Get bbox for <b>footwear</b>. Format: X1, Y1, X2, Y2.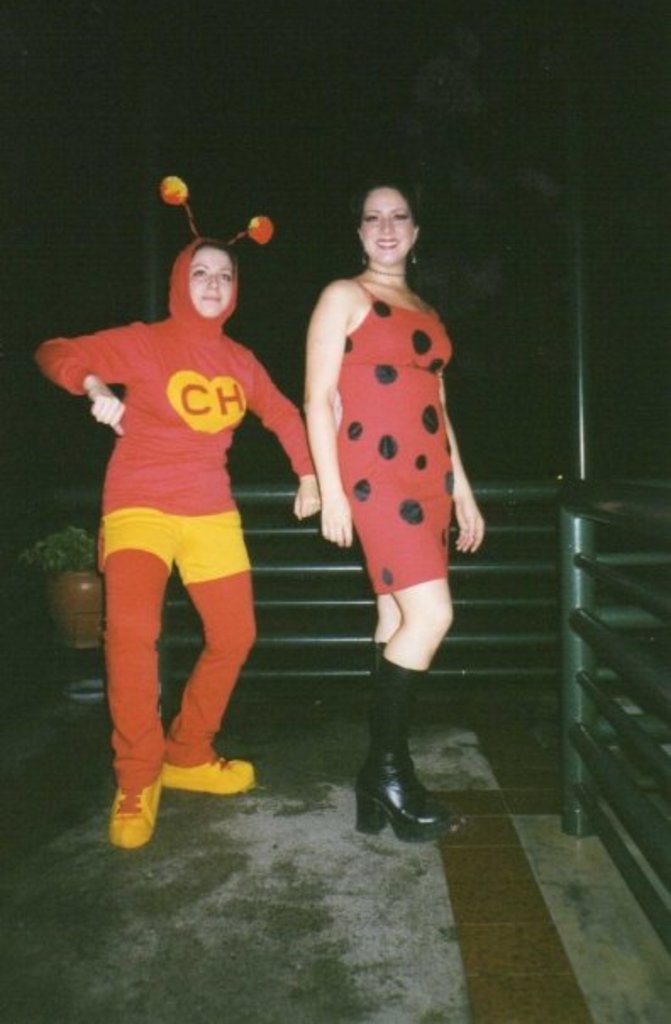
107, 782, 159, 844.
